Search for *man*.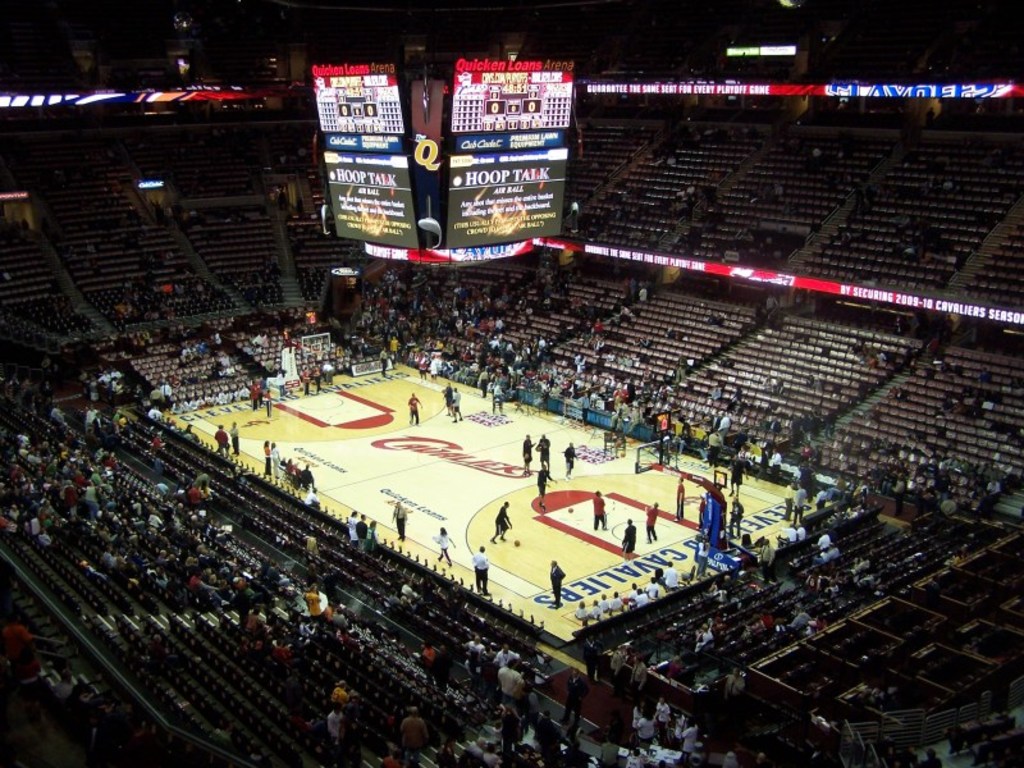
Found at [x1=620, y1=516, x2=637, y2=562].
